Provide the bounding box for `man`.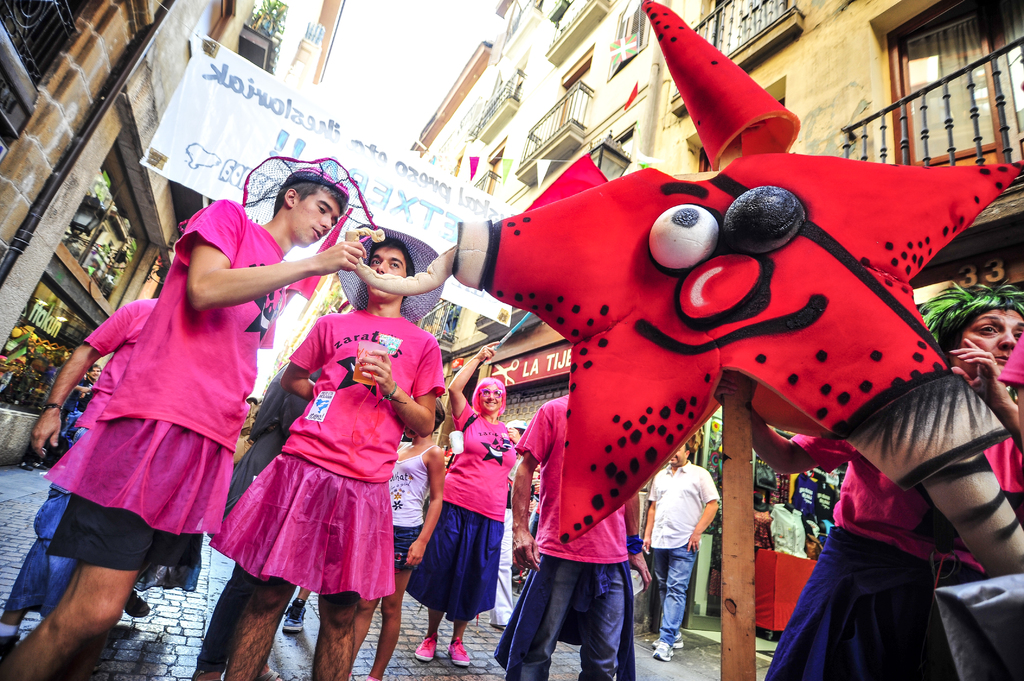
box(0, 161, 365, 680).
